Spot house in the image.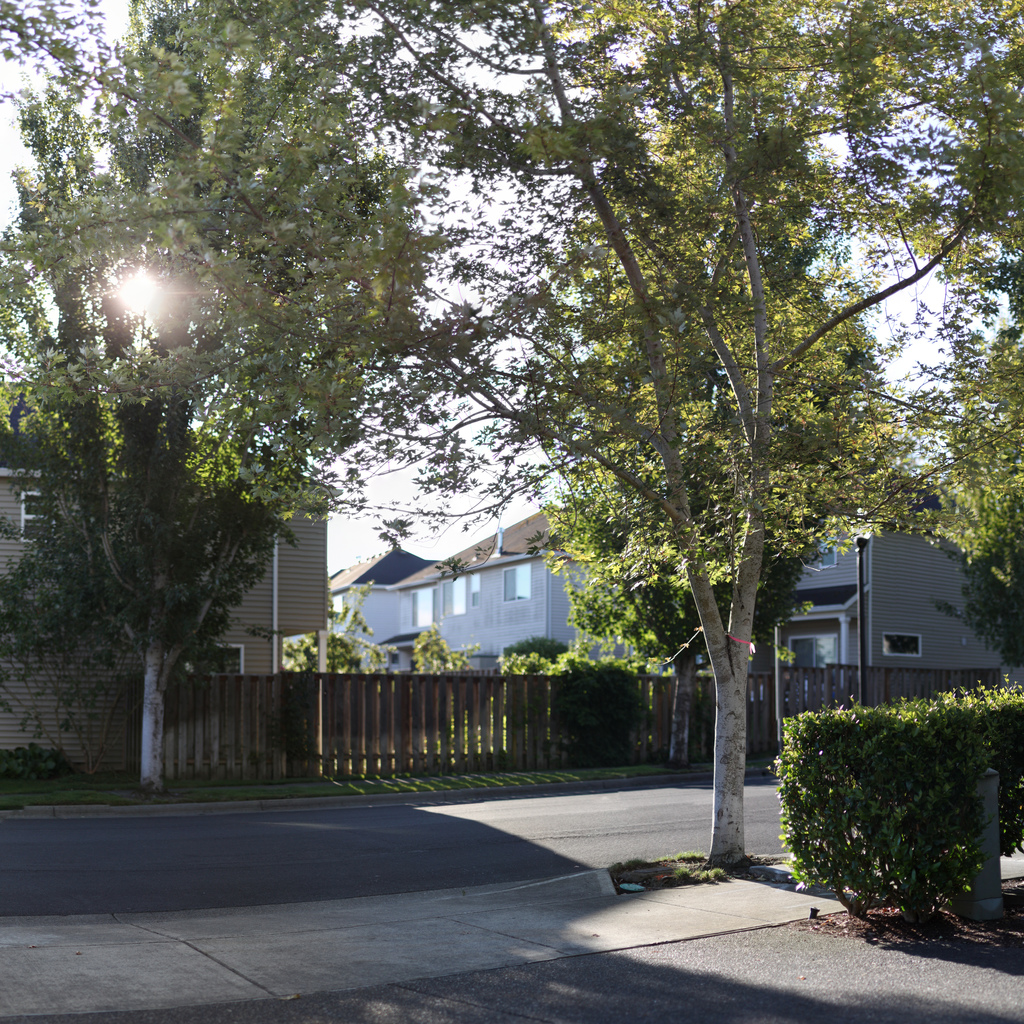
house found at [388, 506, 611, 723].
